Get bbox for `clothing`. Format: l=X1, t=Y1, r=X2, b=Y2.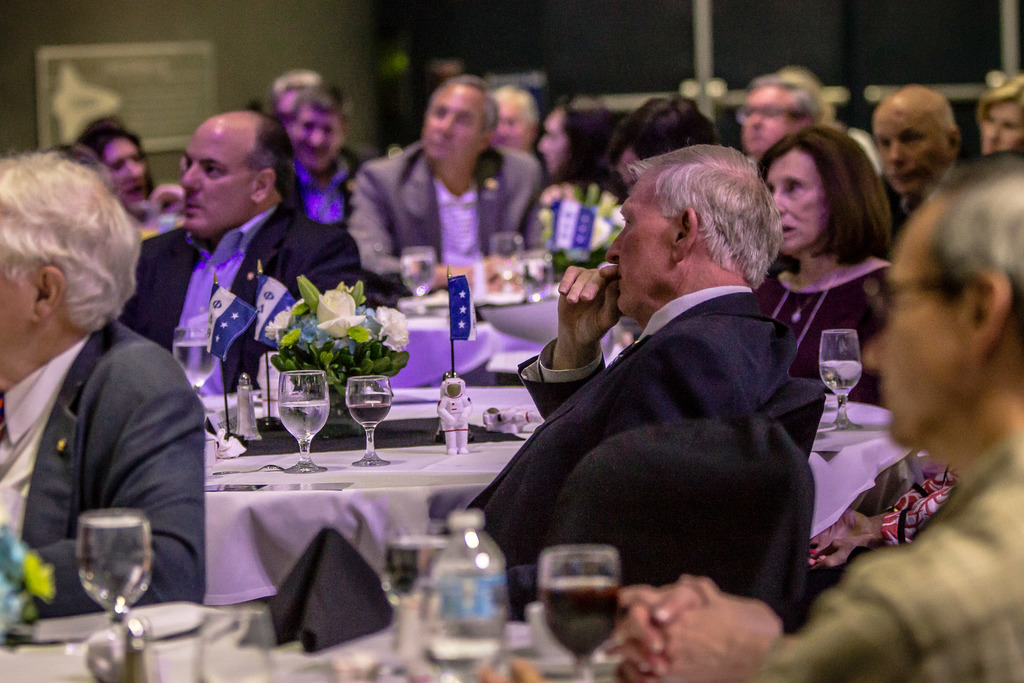
l=468, t=235, r=794, b=623.
